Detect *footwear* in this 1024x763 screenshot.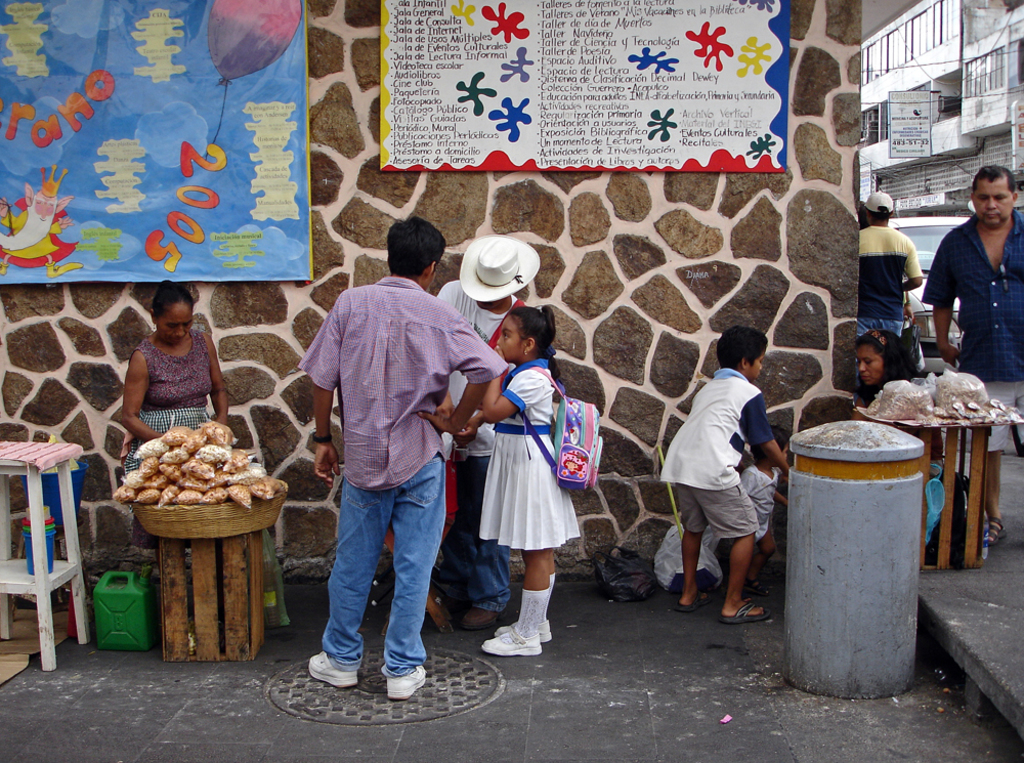
Detection: {"x1": 981, "y1": 514, "x2": 1005, "y2": 546}.
